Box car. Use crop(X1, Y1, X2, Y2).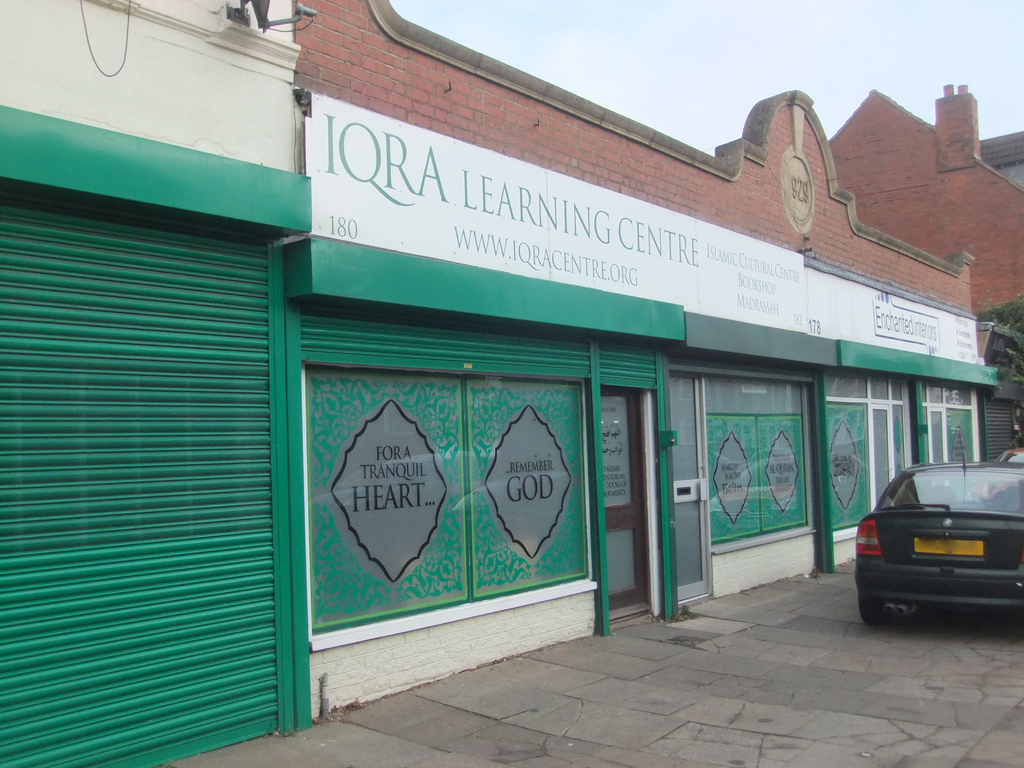
crop(852, 444, 1023, 631).
